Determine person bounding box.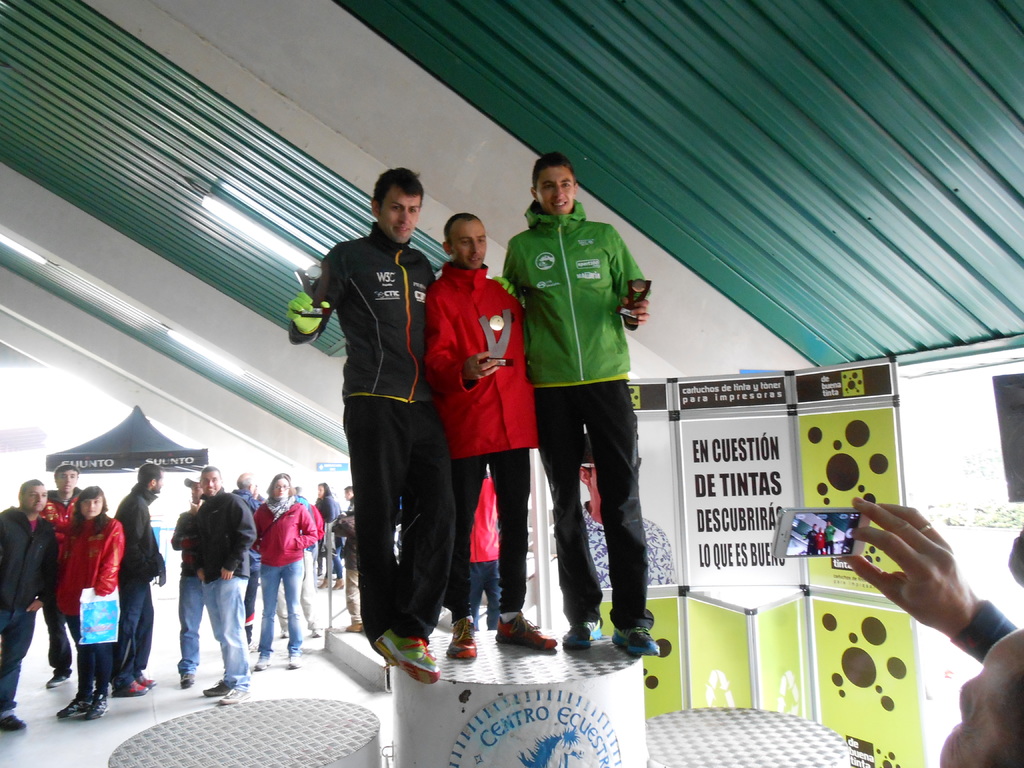
Determined: 189/465/253/707.
